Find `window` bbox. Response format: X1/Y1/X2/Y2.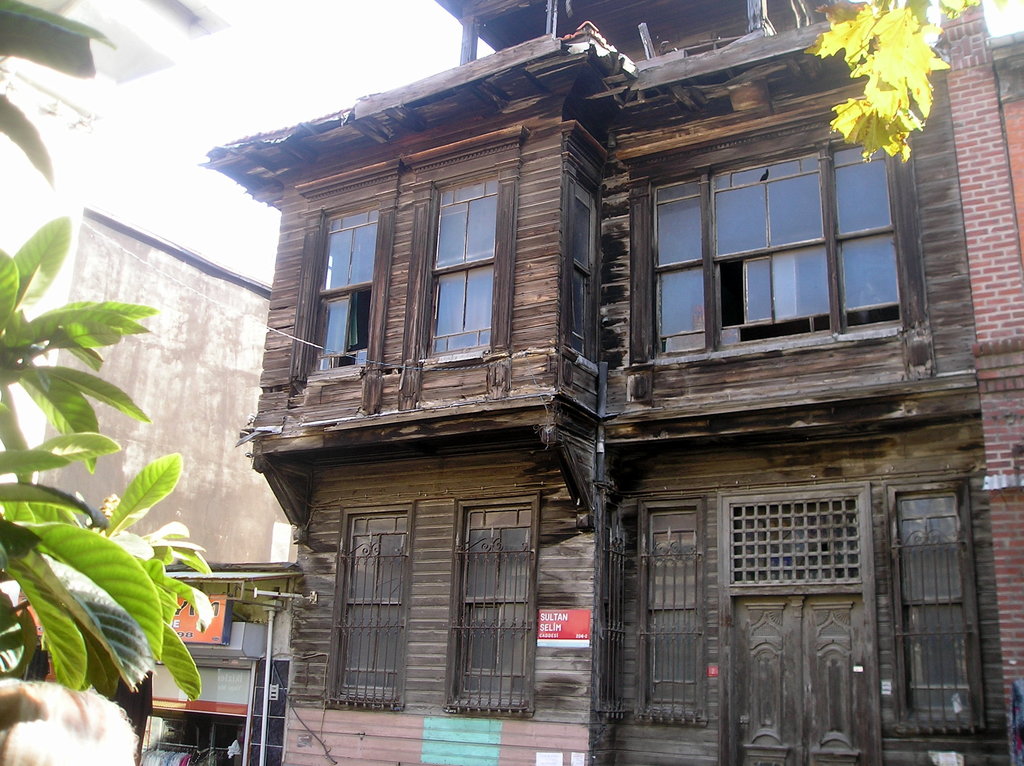
297/205/379/380.
